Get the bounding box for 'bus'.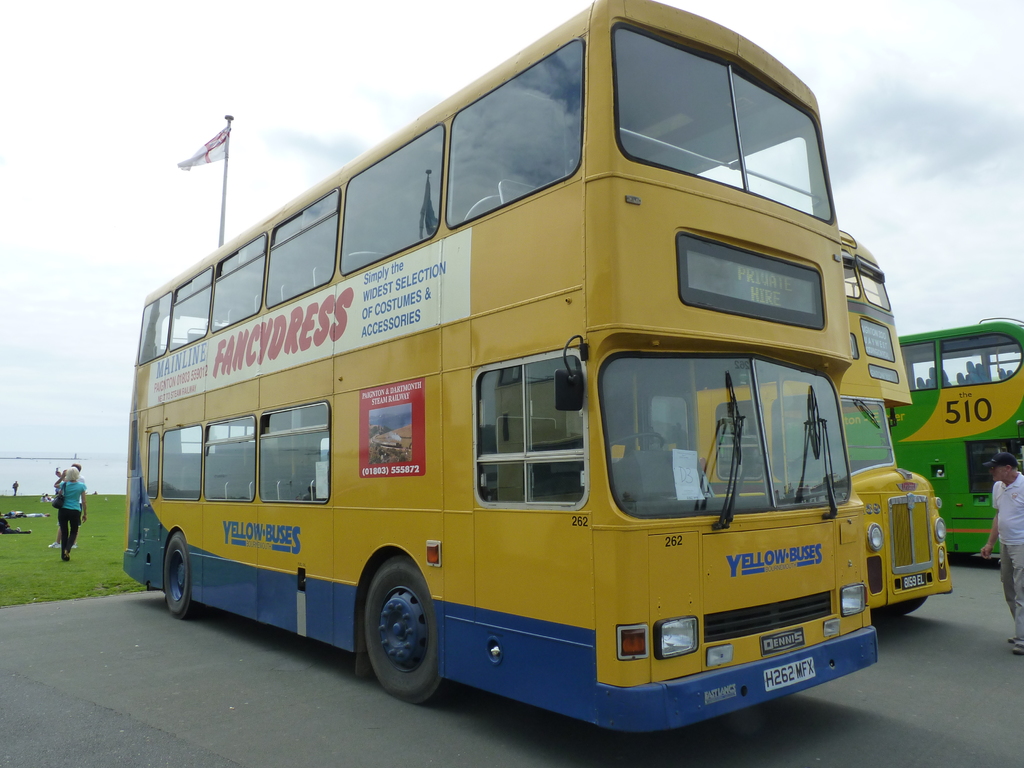
120 0 879 739.
